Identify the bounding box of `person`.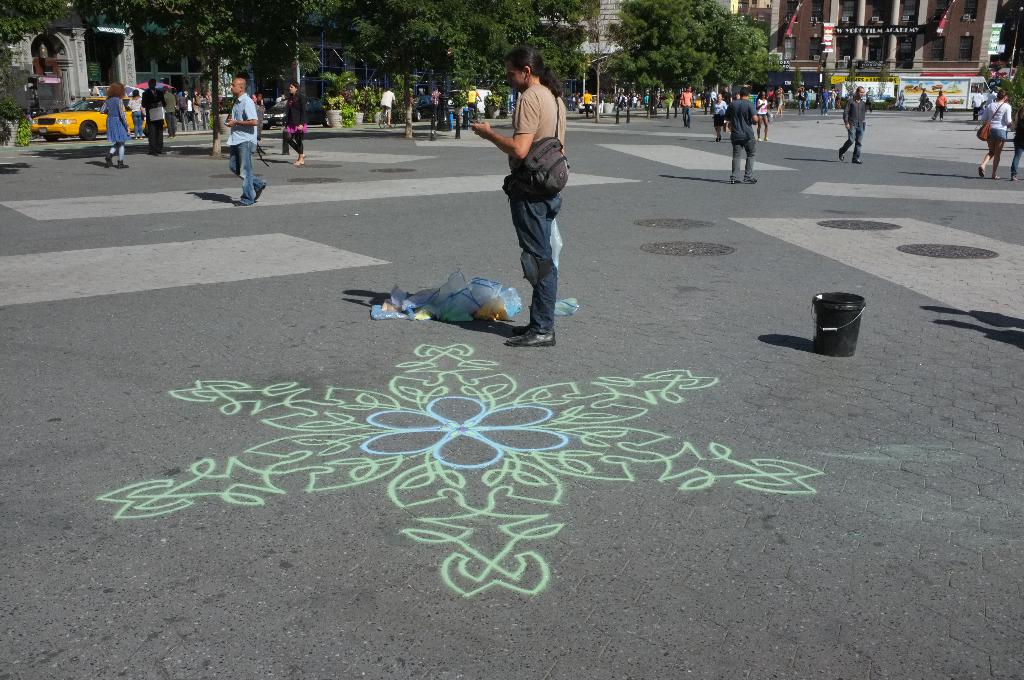
979, 89, 1013, 178.
